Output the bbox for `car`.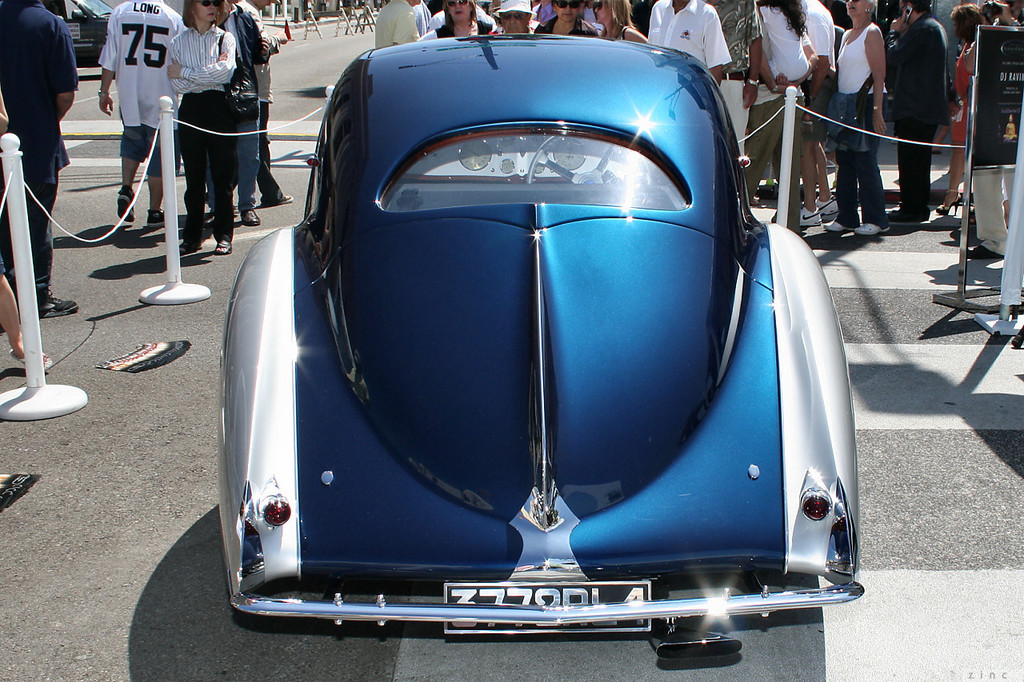
locate(219, 34, 863, 661).
